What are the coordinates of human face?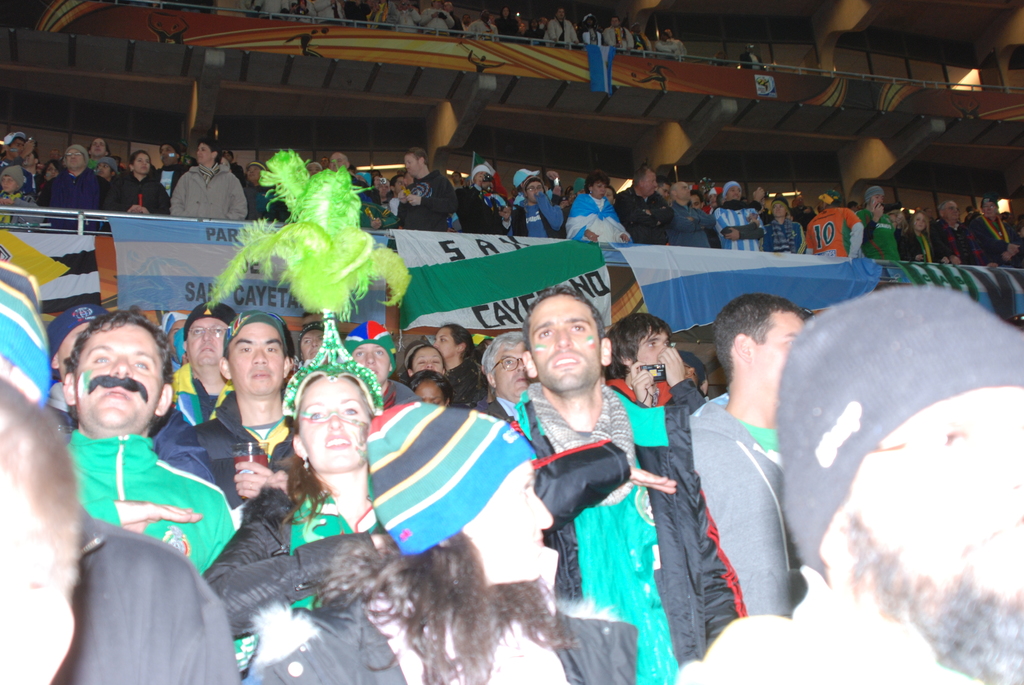
region(418, 379, 444, 405).
